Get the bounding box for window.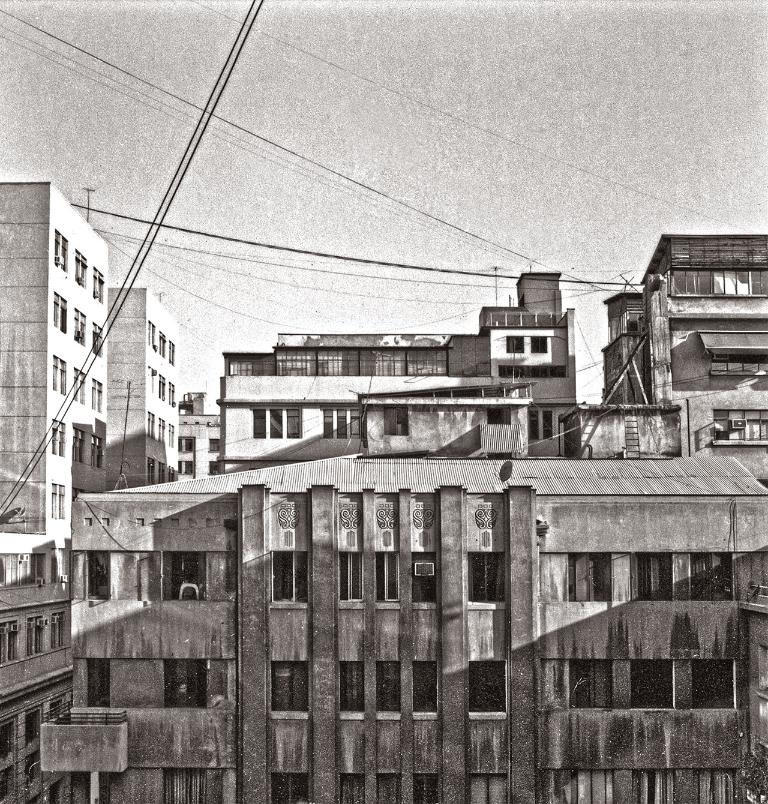
[77,250,88,290].
